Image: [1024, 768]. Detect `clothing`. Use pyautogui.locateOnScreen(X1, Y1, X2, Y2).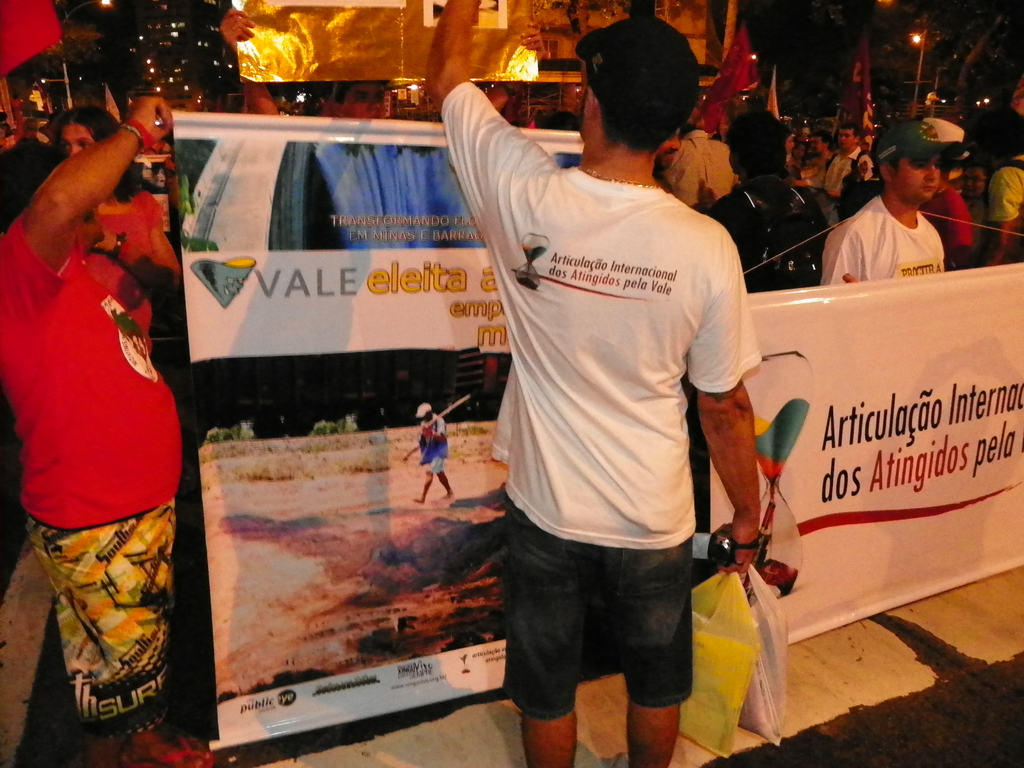
pyautogui.locateOnScreen(490, 494, 710, 721).
